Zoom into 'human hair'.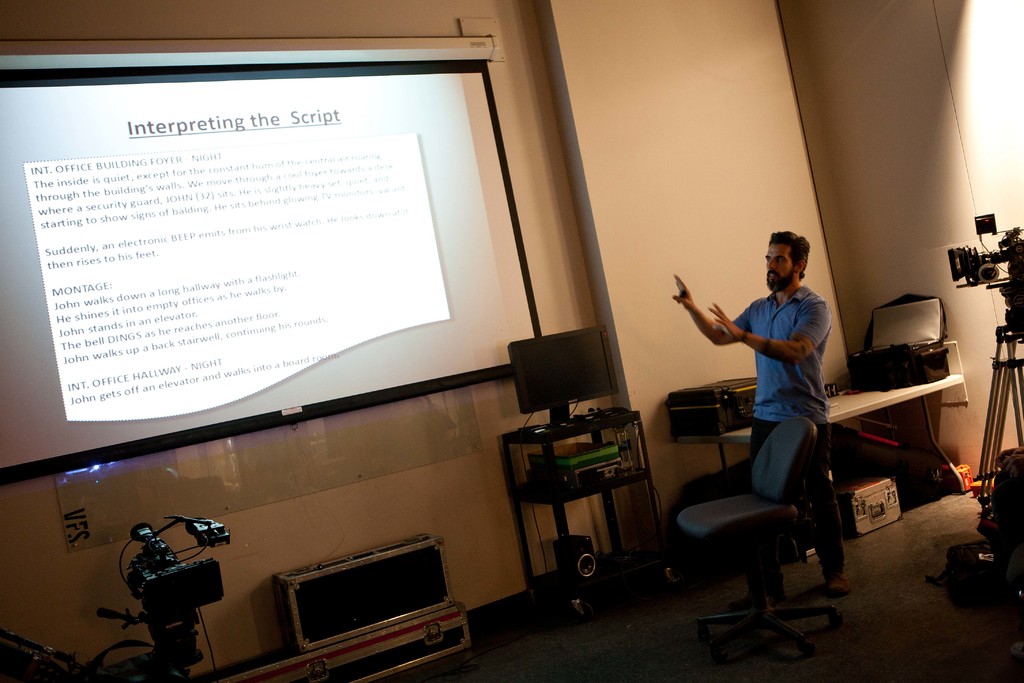
Zoom target: 768,229,812,280.
